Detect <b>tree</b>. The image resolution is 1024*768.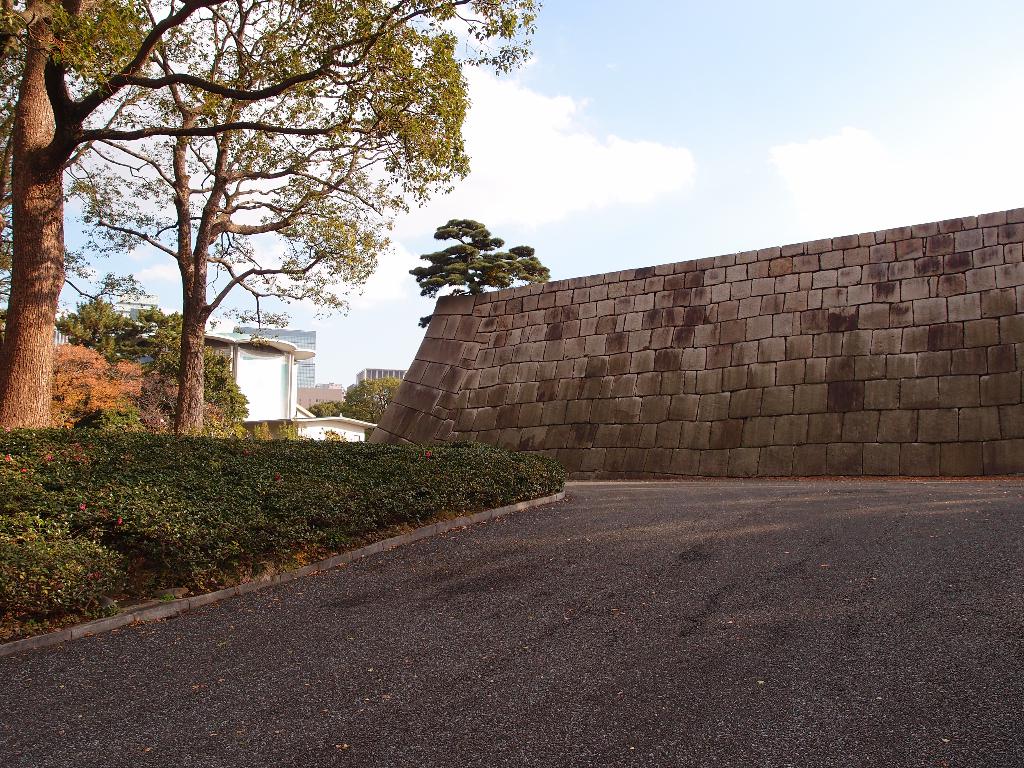
select_region(54, 292, 128, 367).
